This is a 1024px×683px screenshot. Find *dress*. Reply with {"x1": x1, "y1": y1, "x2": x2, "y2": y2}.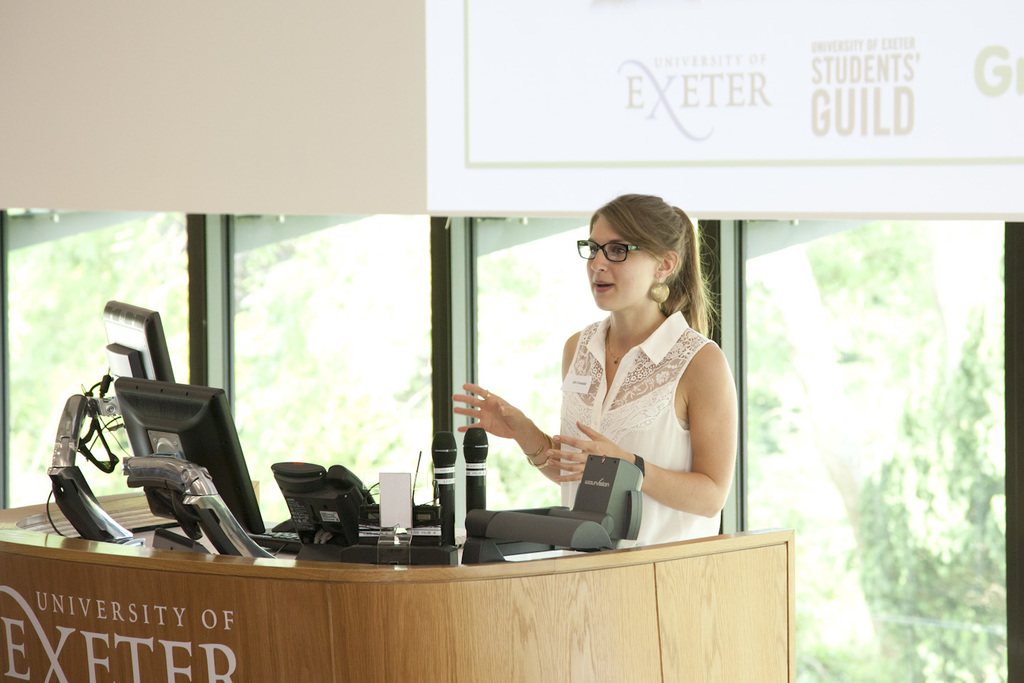
{"x1": 556, "y1": 301, "x2": 724, "y2": 549}.
